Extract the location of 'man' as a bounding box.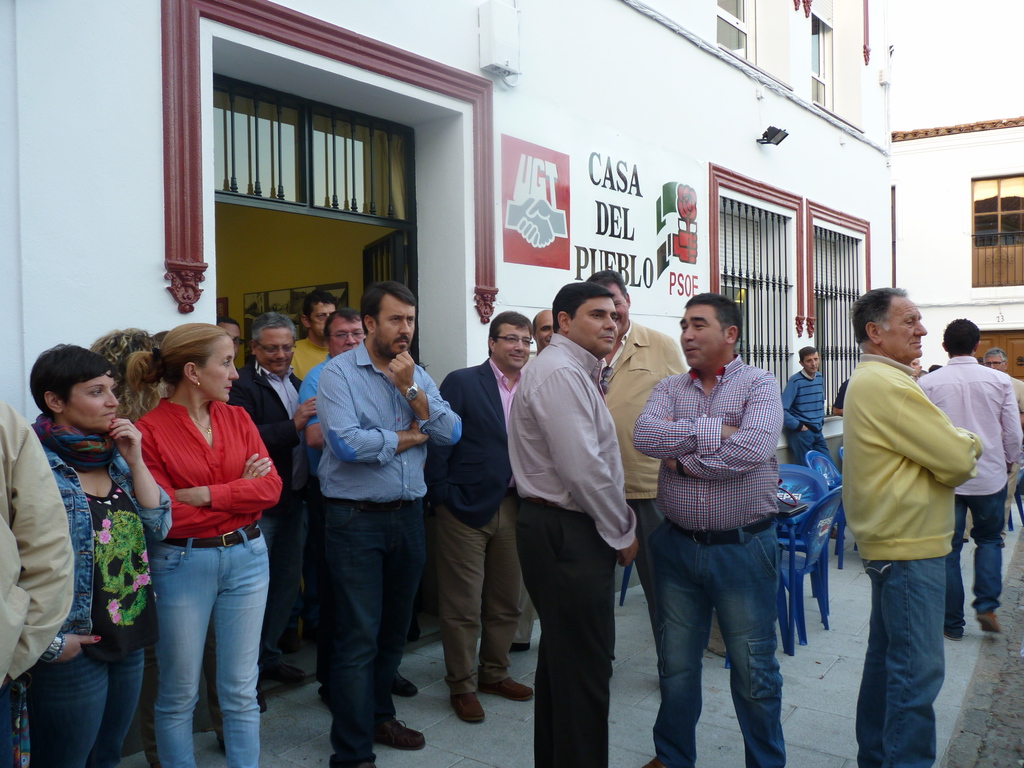
[780, 346, 831, 467].
